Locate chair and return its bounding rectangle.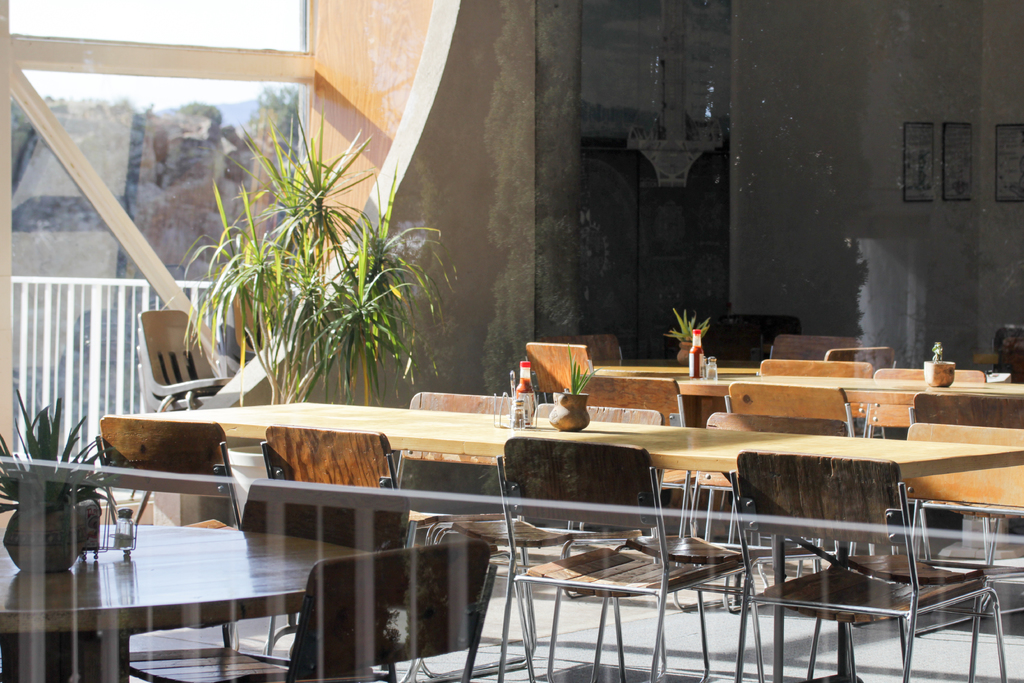
region(761, 358, 874, 379).
